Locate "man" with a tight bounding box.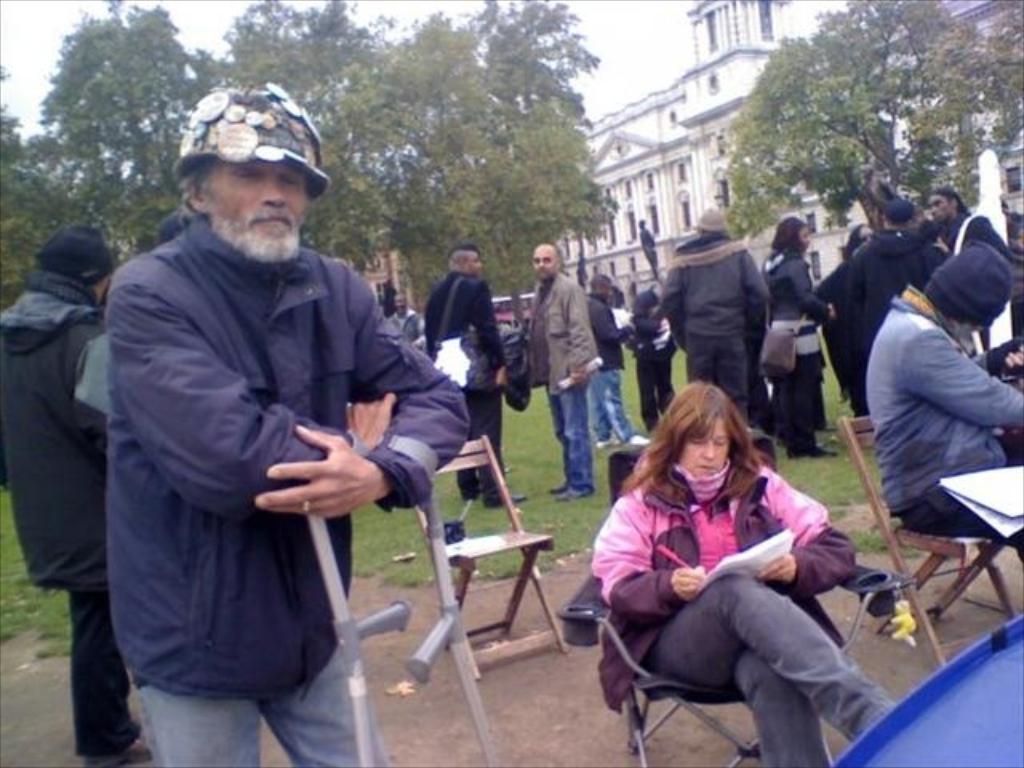
box=[386, 291, 429, 347].
